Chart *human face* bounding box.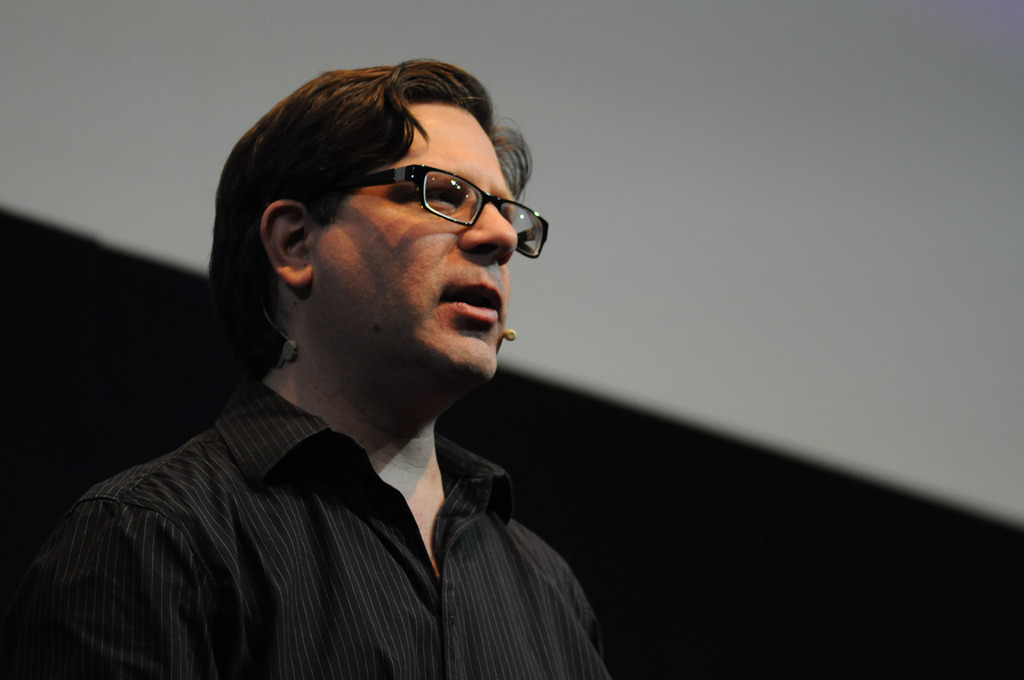
Charted: x1=311, y1=102, x2=511, y2=381.
